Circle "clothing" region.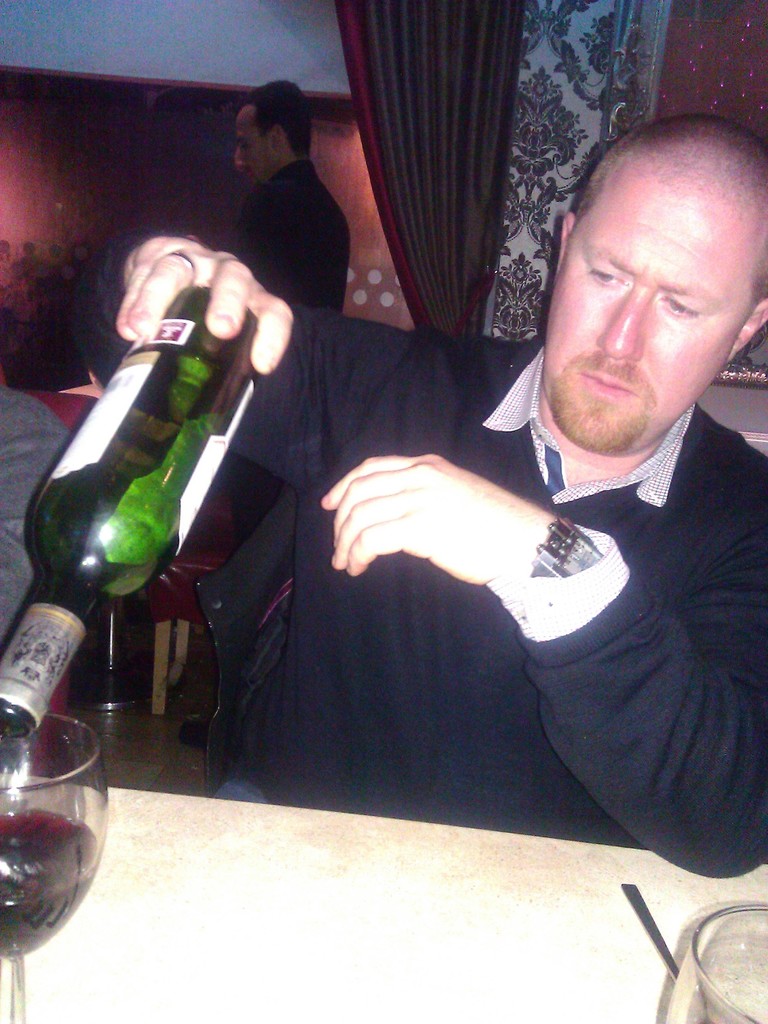
Region: <region>221, 145, 356, 570</region>.
